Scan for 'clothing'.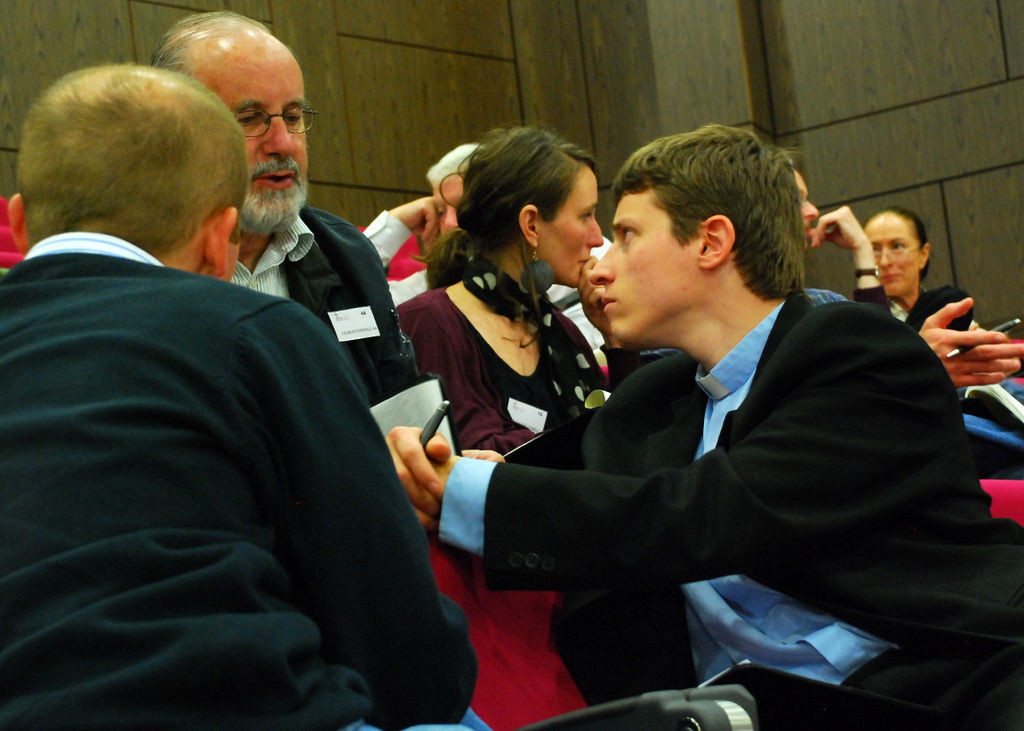
Scan result: <box>396,277,615,468</box>.
